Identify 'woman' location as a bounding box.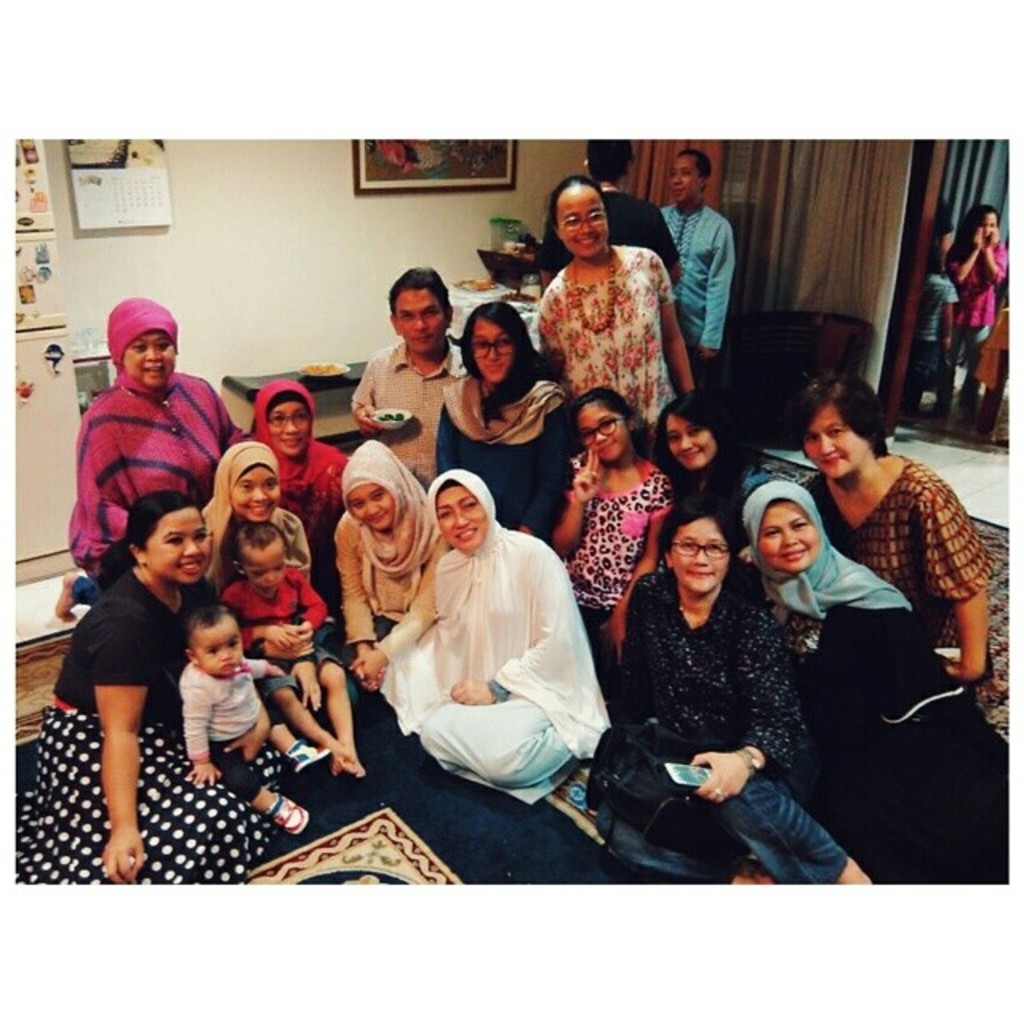
(x1=326, y1=435, x2=450, y2=694).
